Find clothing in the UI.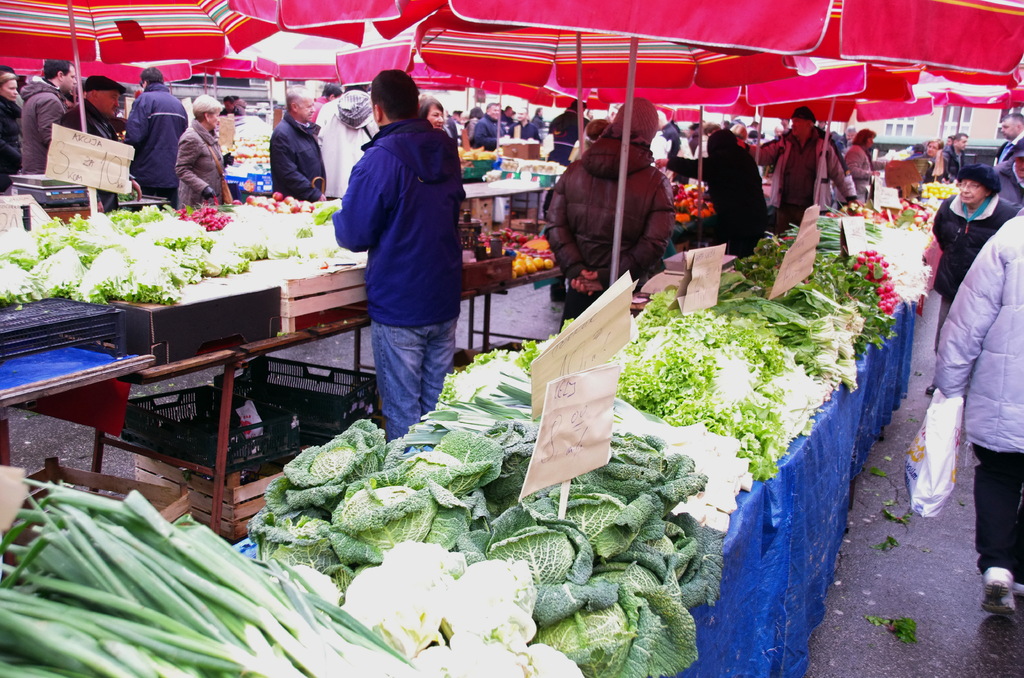
UI element at bbox=[544, 97, 663, 295].
